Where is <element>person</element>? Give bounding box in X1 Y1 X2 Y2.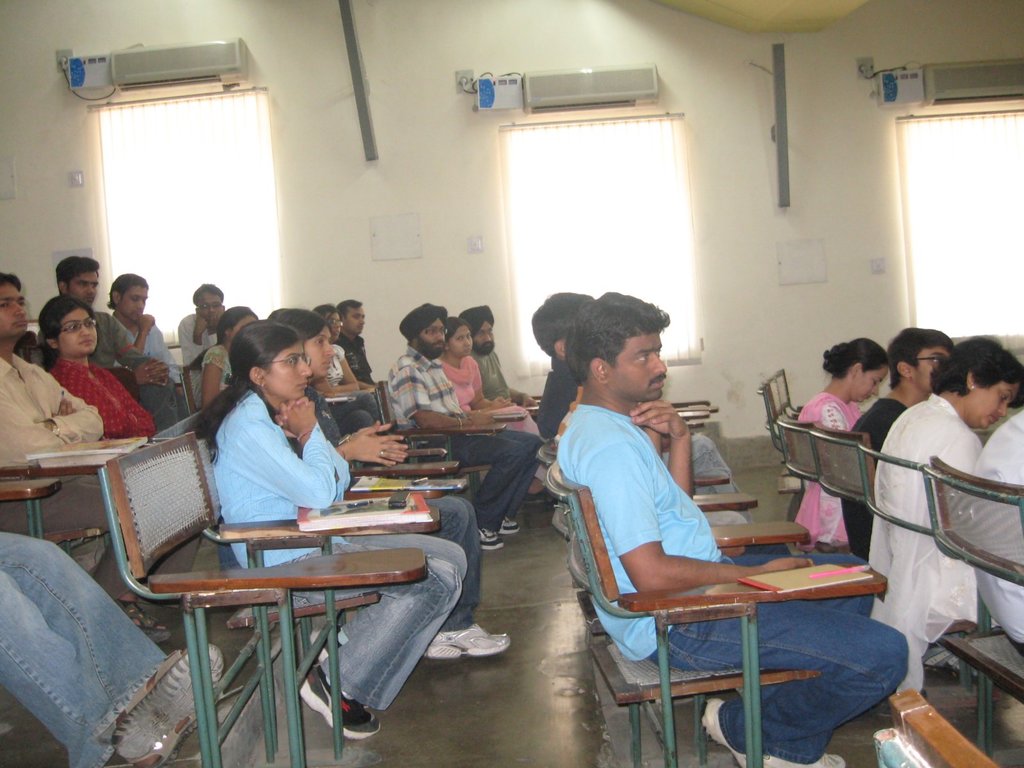
793 333 886 543.
